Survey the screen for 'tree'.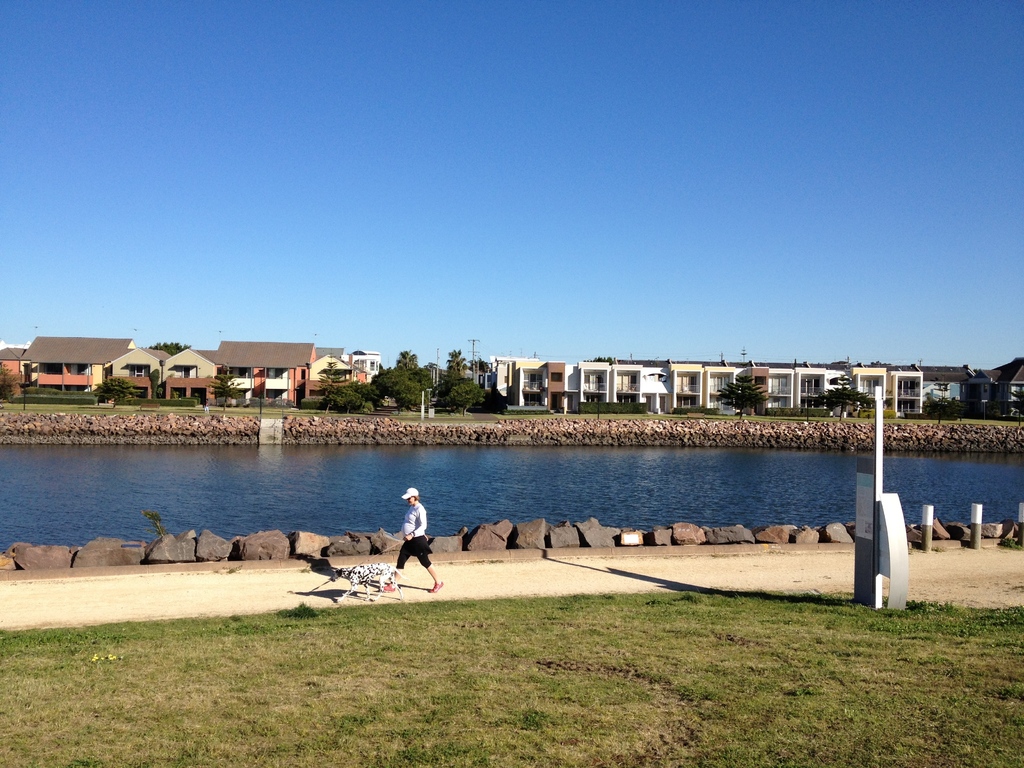
Survey found: <box>718,376,766,417</box>.
